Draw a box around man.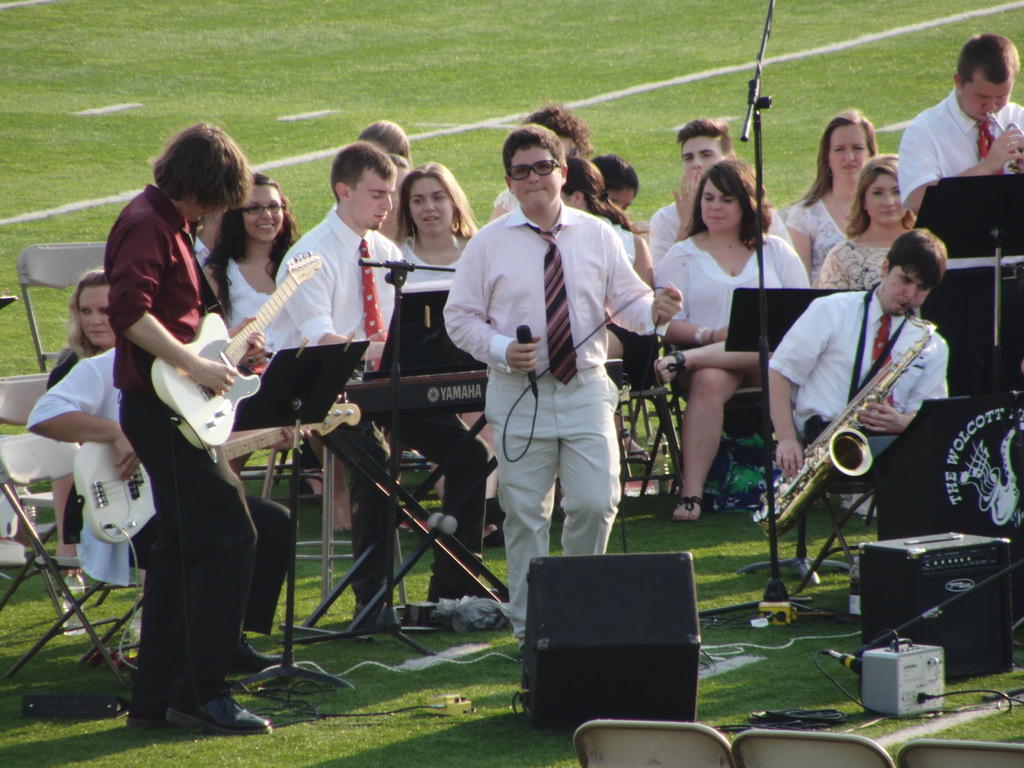
642/113/796/266.
